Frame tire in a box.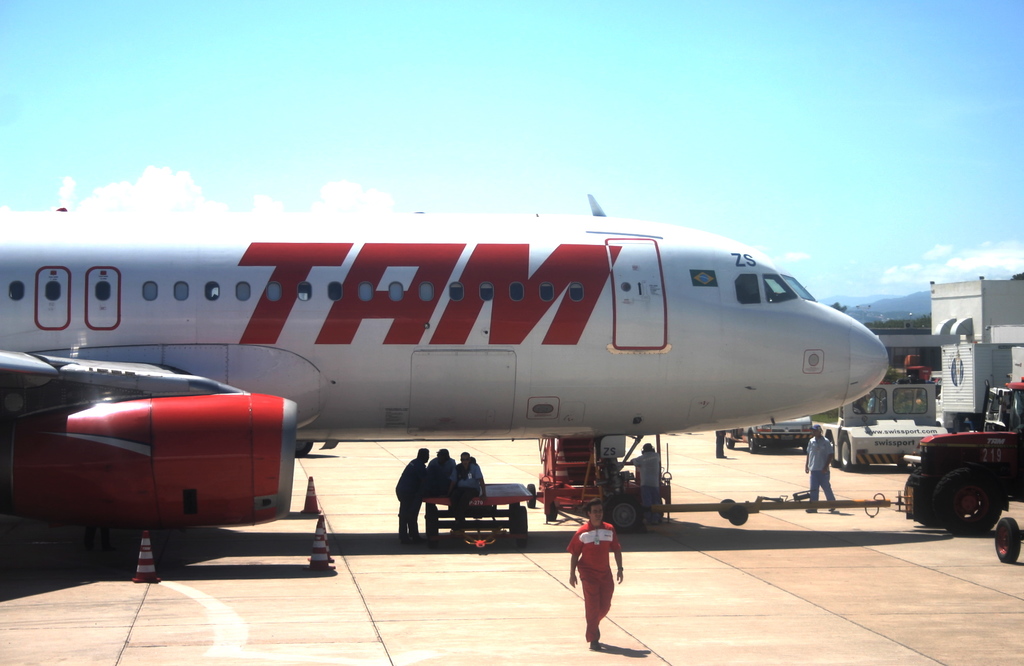
locate(839, 436, 852, 471).
